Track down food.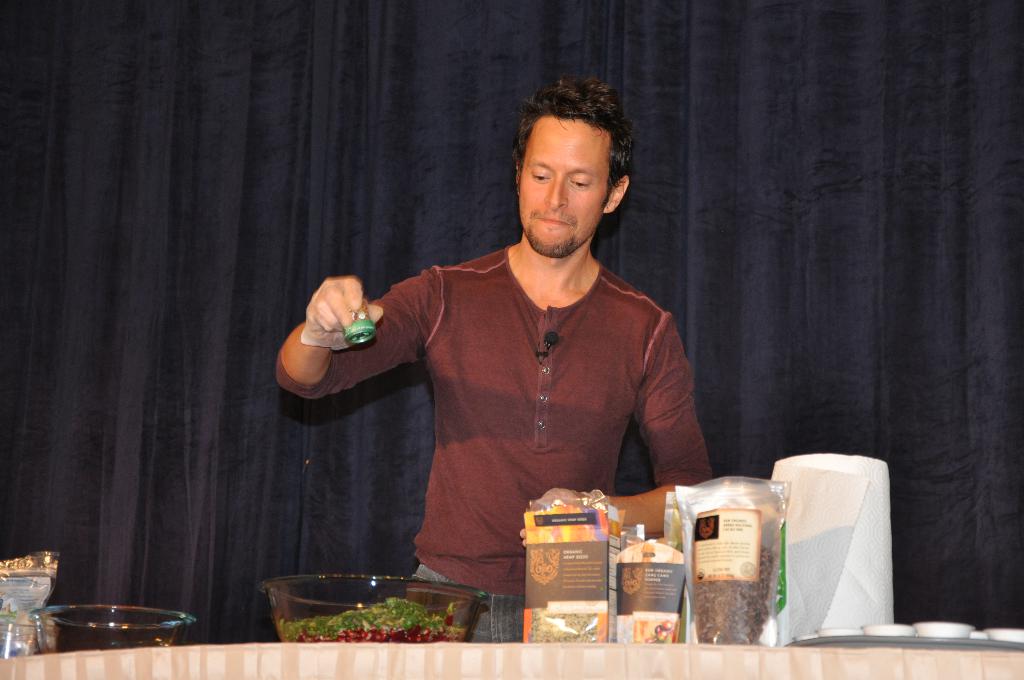
Tracked to <region>692, 543, 776, 647</region>.
